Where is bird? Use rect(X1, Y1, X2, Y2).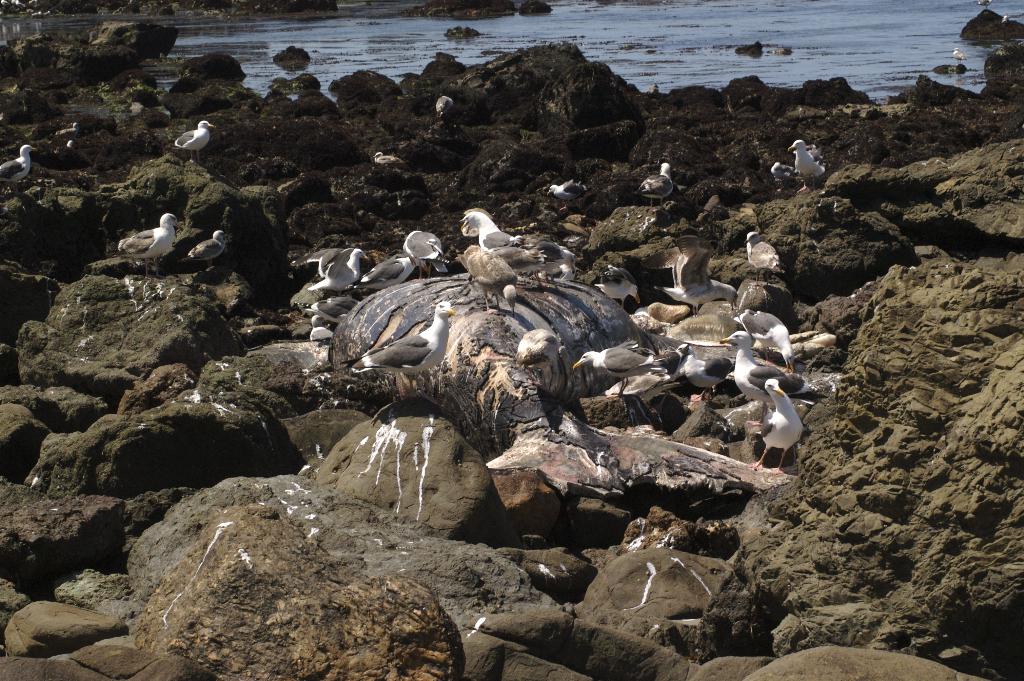
rect(58, 117, 79, 138).
